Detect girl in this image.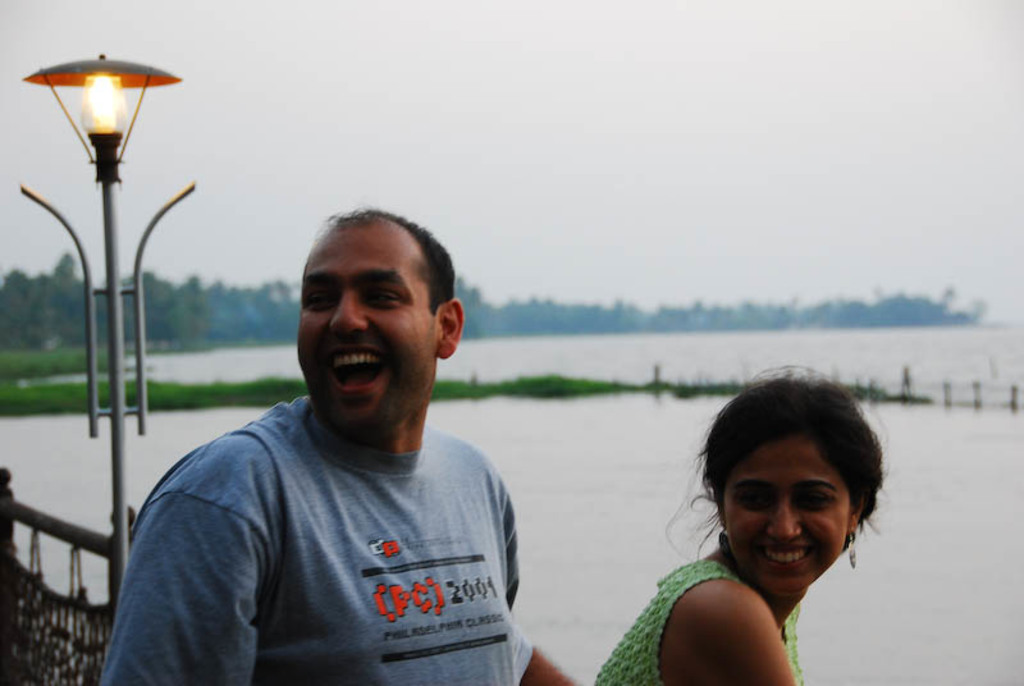
Detection: l=595, t=358, r=891, b=685.
